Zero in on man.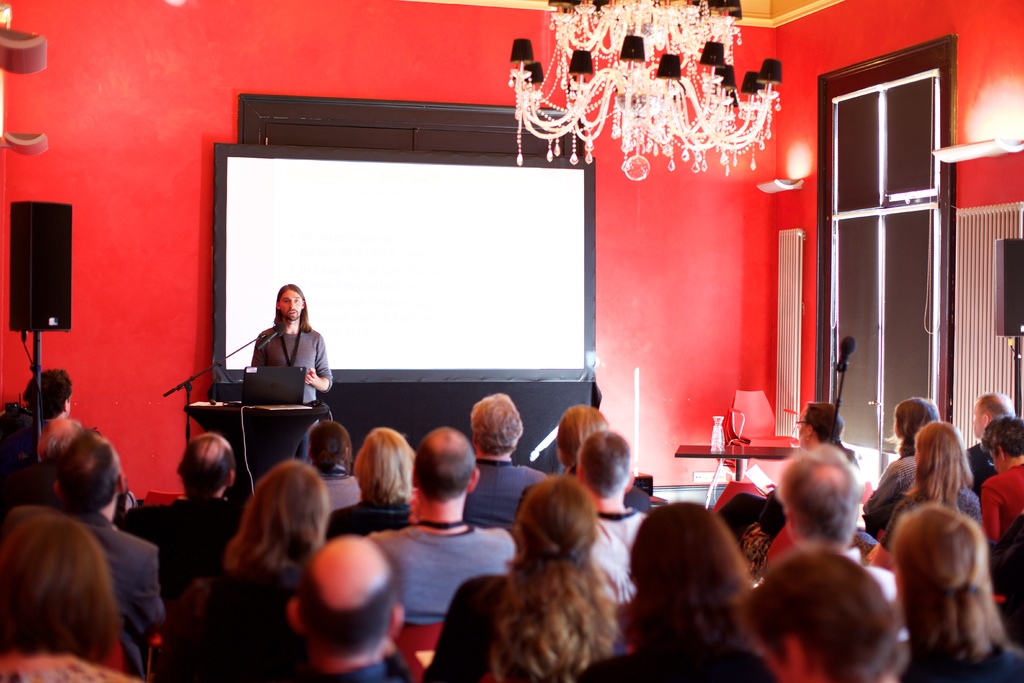
Zeroed in: l=0, t=428, r=166, b=677.
